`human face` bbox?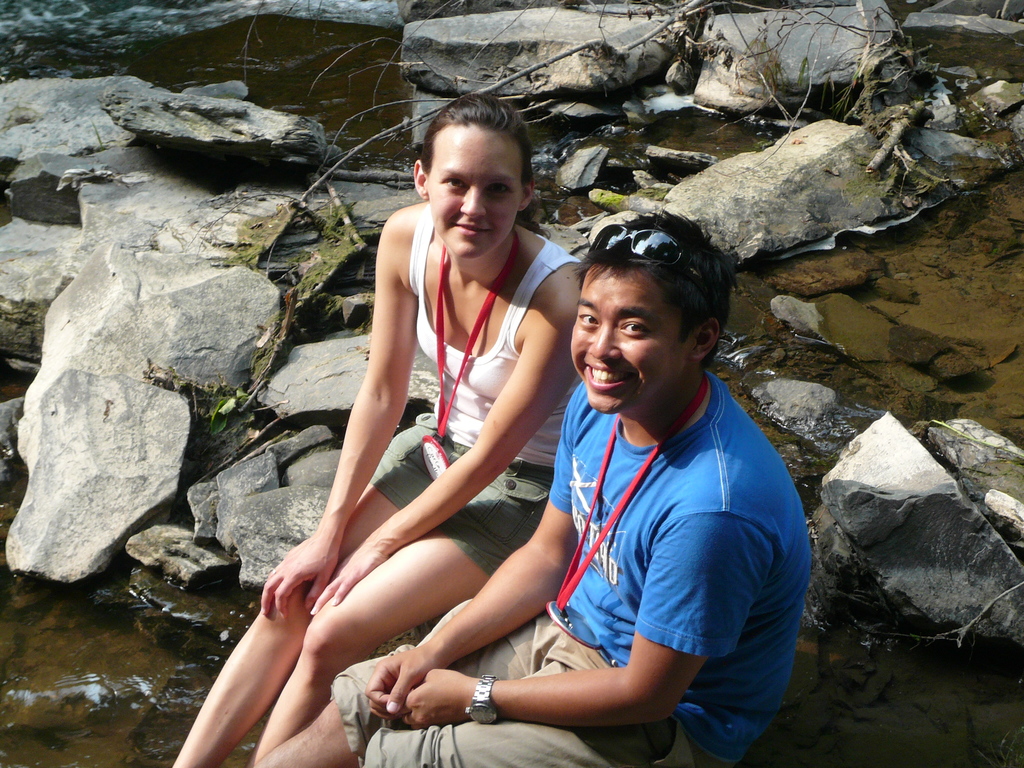
[x1=572, y1=266, x2=697, y2=415]
